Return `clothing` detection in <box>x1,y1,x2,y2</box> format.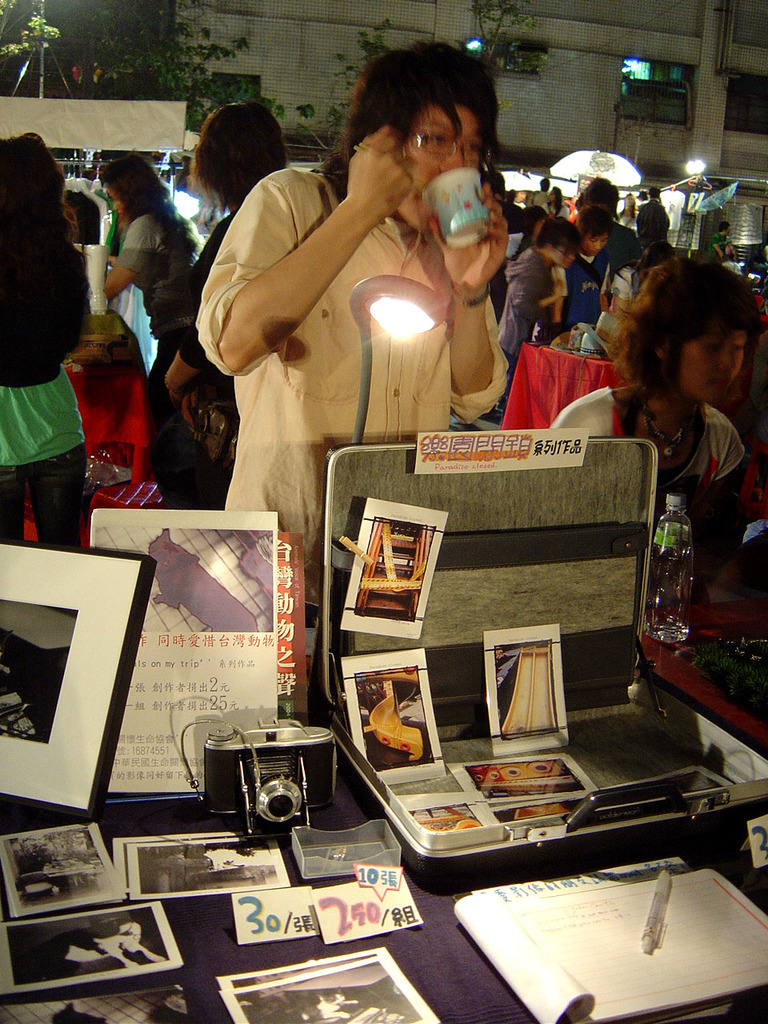
<box>558,378,746,503</box>.
